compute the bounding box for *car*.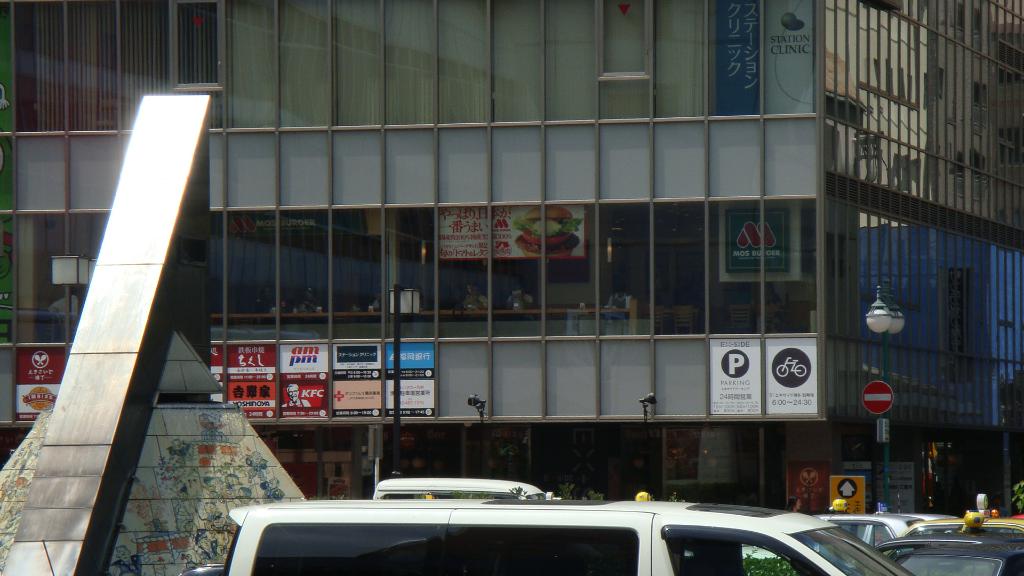
[911, 516, 1023, 531].
